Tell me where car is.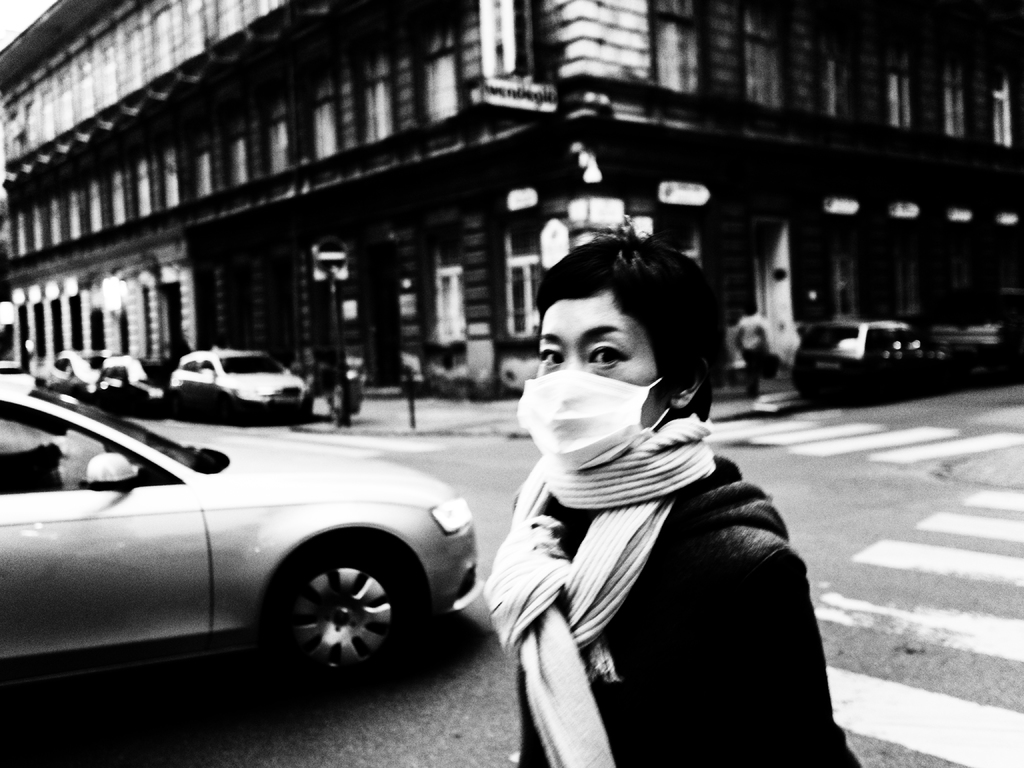
car is at <box>170,345,310,418</box>.
